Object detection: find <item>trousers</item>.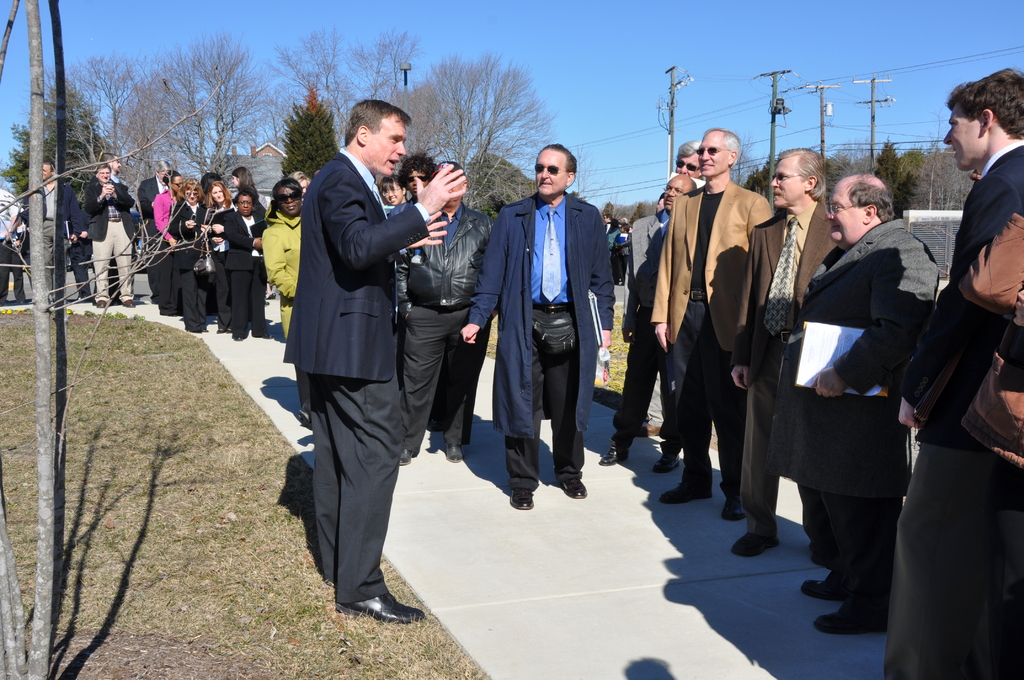
{"x1": 0, "y1": 238, "x2": 26, "y2": 305}.
